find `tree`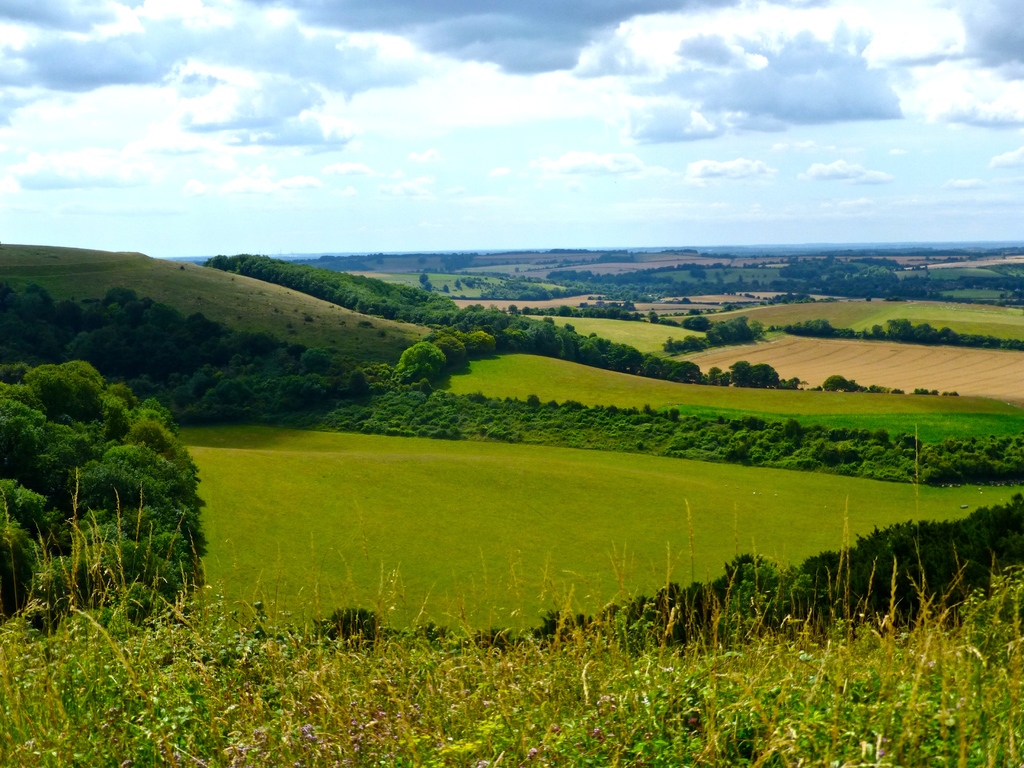
892:390:902:392
